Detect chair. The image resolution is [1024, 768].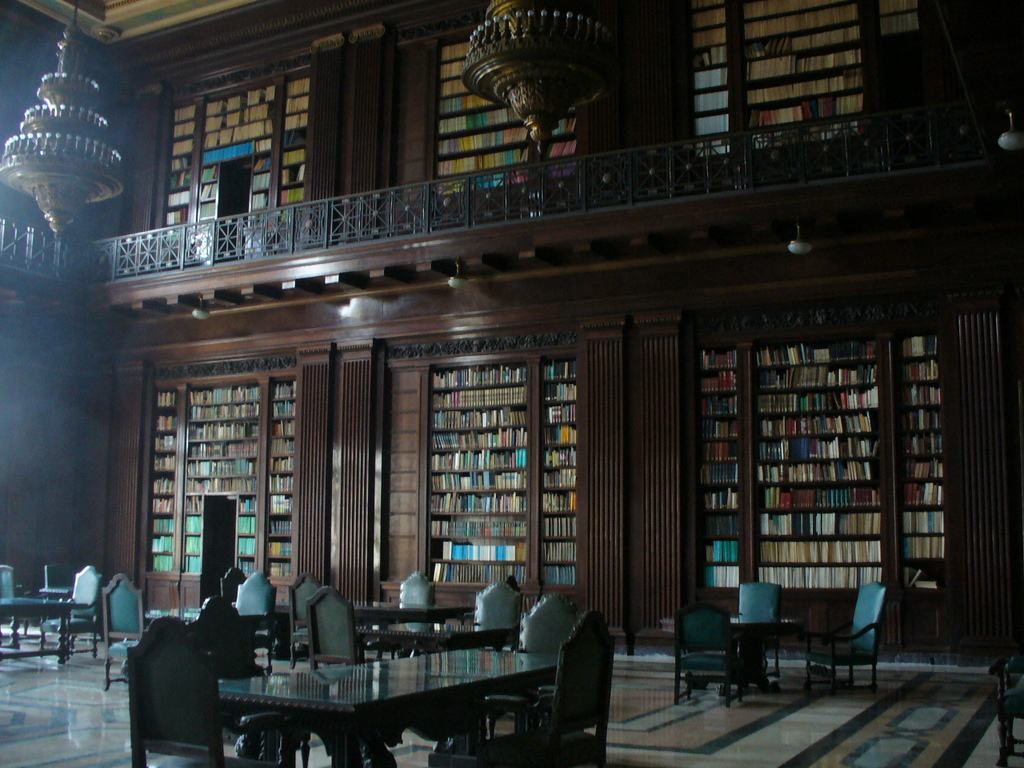
<bbox>0, 562, 34, 632</bbox>.
